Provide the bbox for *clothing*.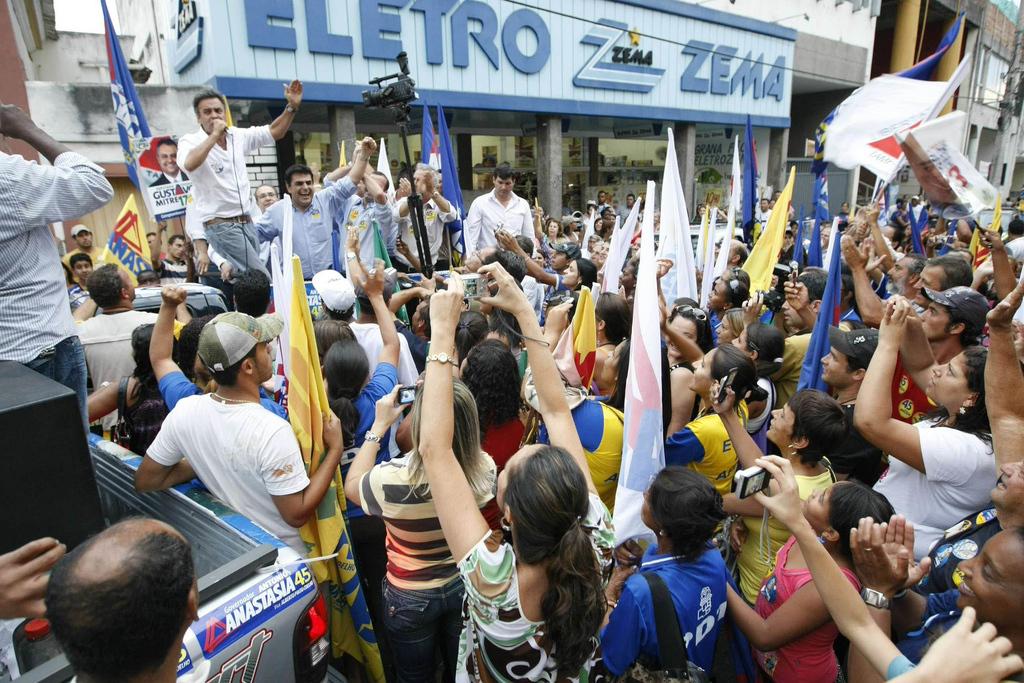
x1=599, y1=548, x2=732, y2=682.
